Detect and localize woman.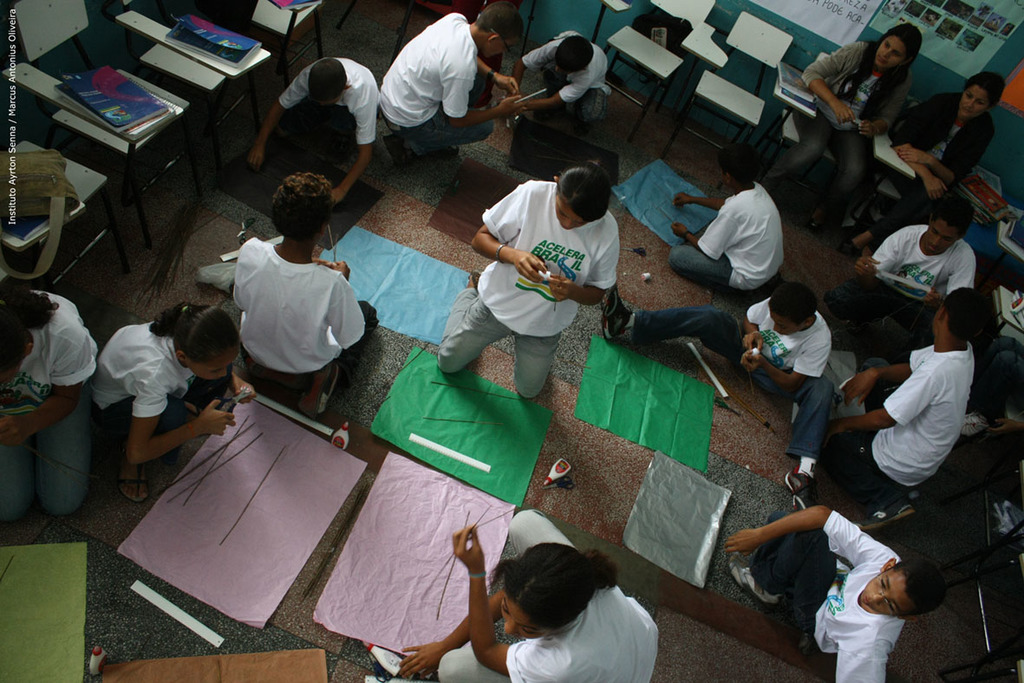
Localized at detection(456, 529, 669, 682).
